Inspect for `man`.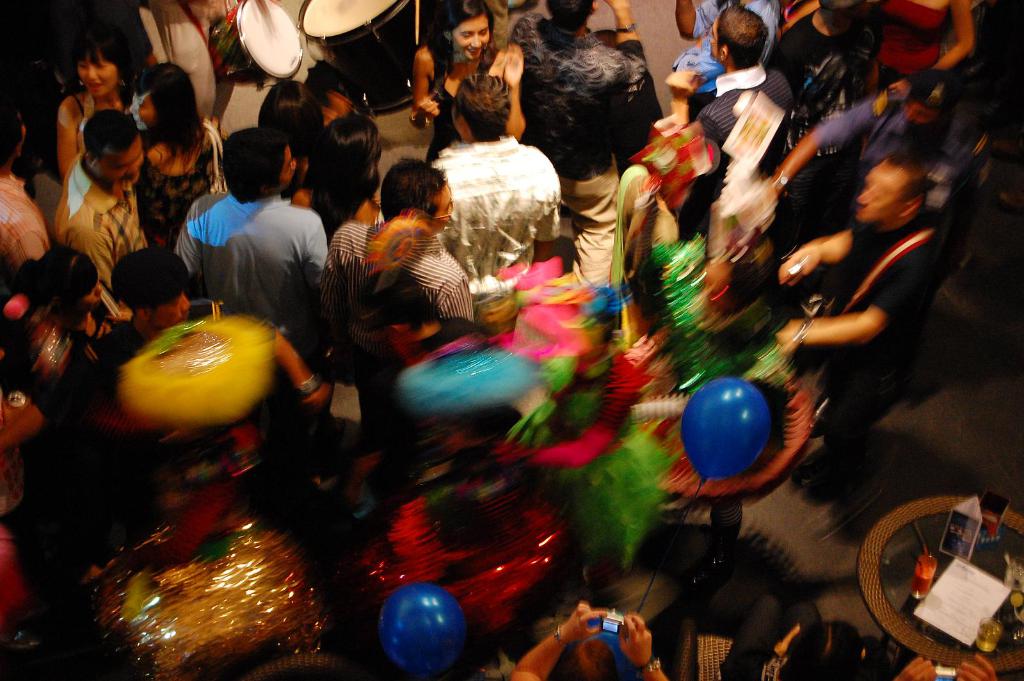
Inspection: region(171, 156, 339, 334).
